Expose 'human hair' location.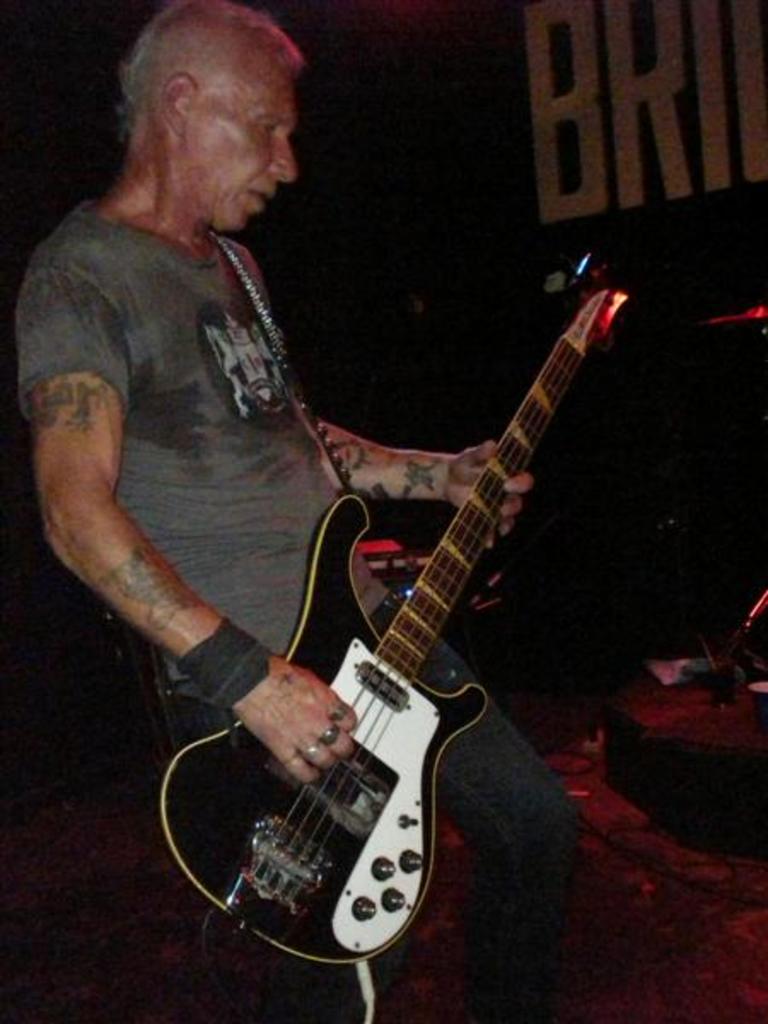
Exposed at x1=106 y1=0 x2=307 y2=164.
